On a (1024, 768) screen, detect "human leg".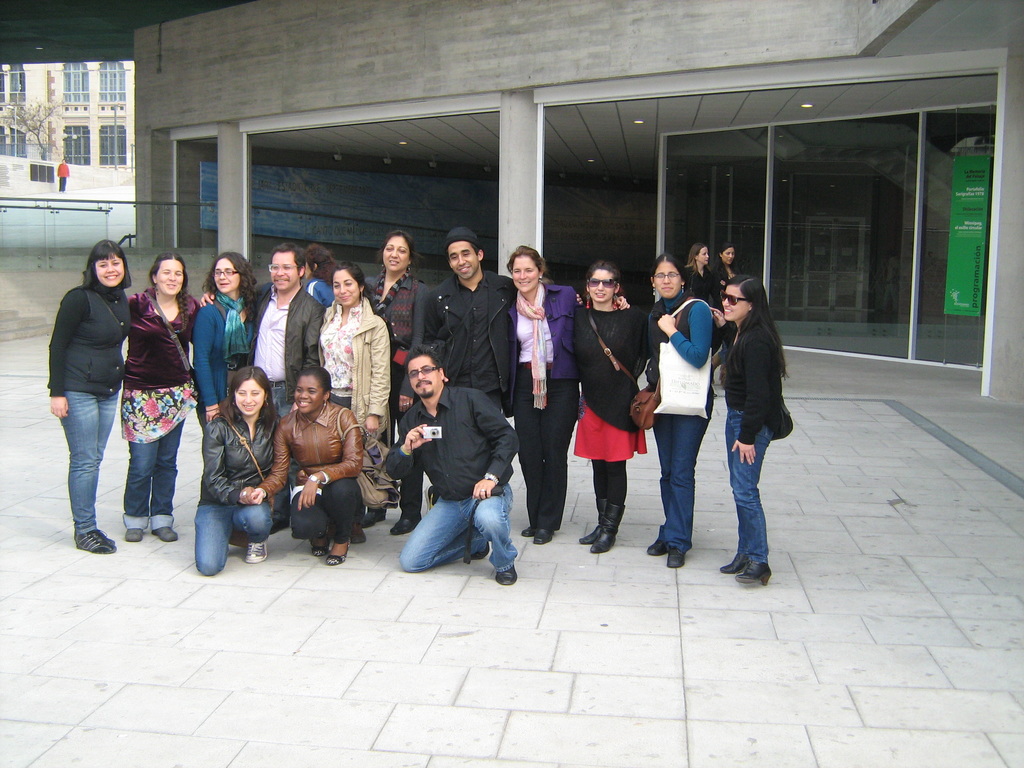
crop(93, 394, 120, 545).
